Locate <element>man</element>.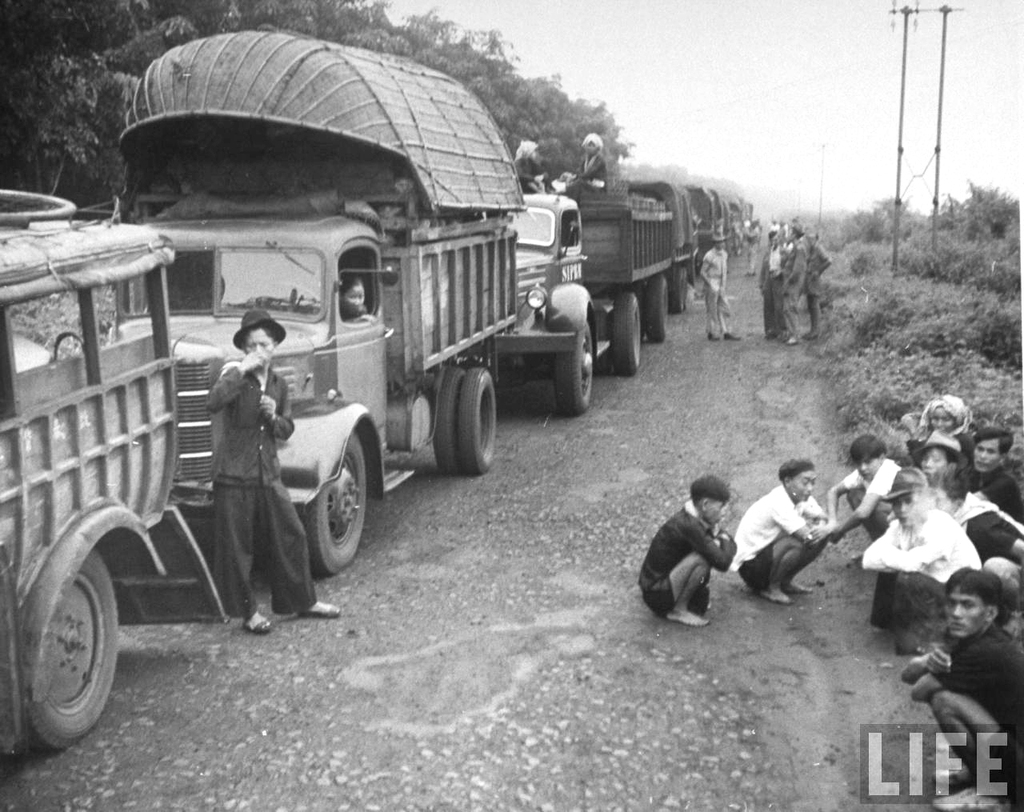
Bounding box: [634,474,743,637].
